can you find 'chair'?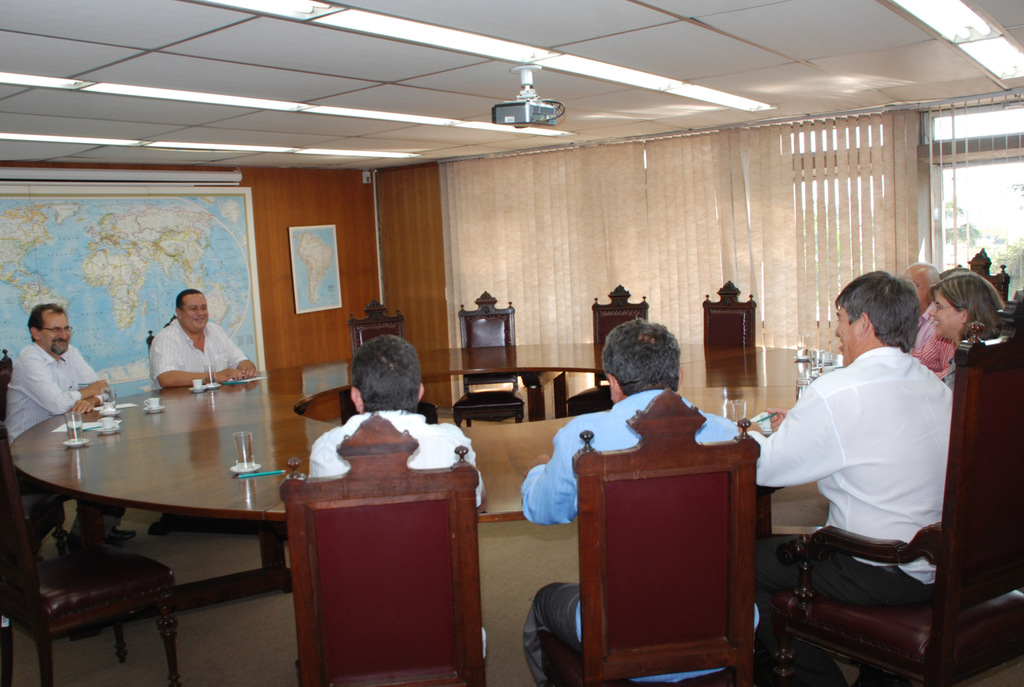
Yes, bounding box: locate(701, 279, 755, 347).
